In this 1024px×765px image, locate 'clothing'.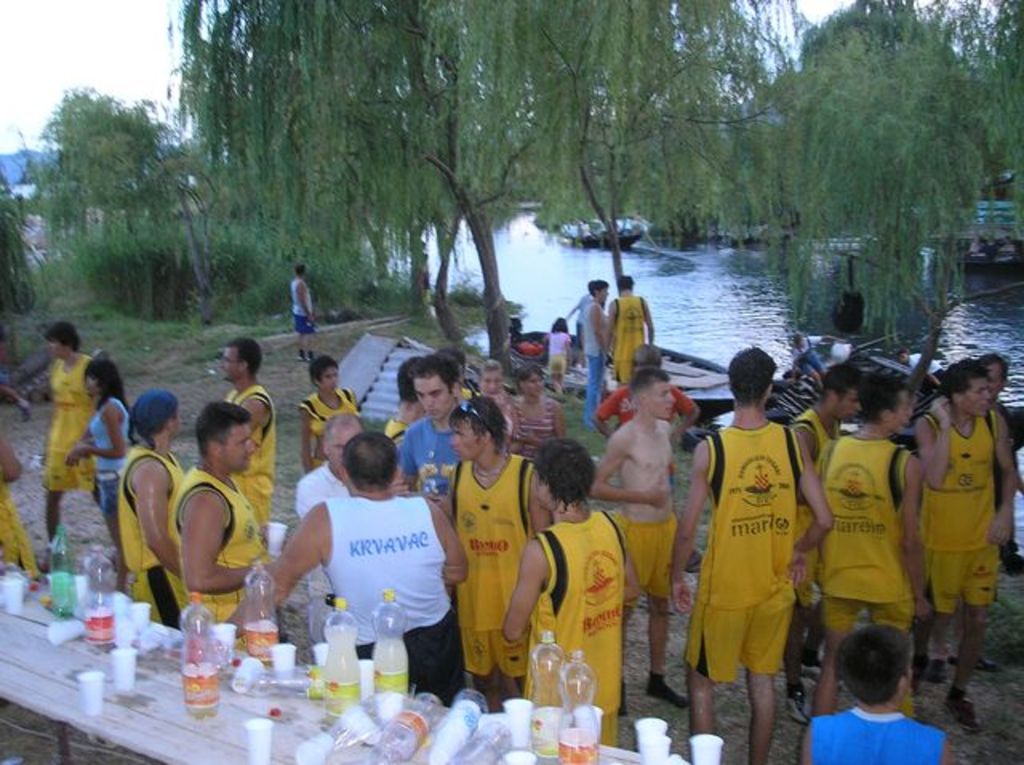
Bounding box: (left=291, top=275, right=315, bottom=334).
